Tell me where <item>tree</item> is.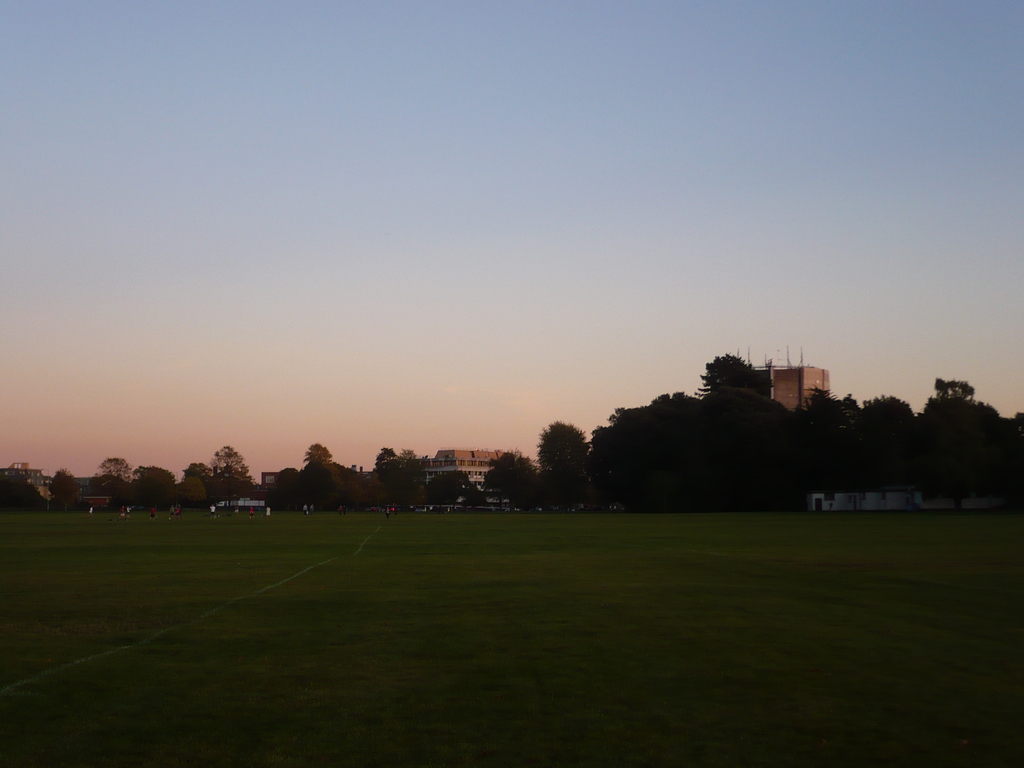
<item>tree</item> is at (left=298, top=461, right=335, bottom=514).
